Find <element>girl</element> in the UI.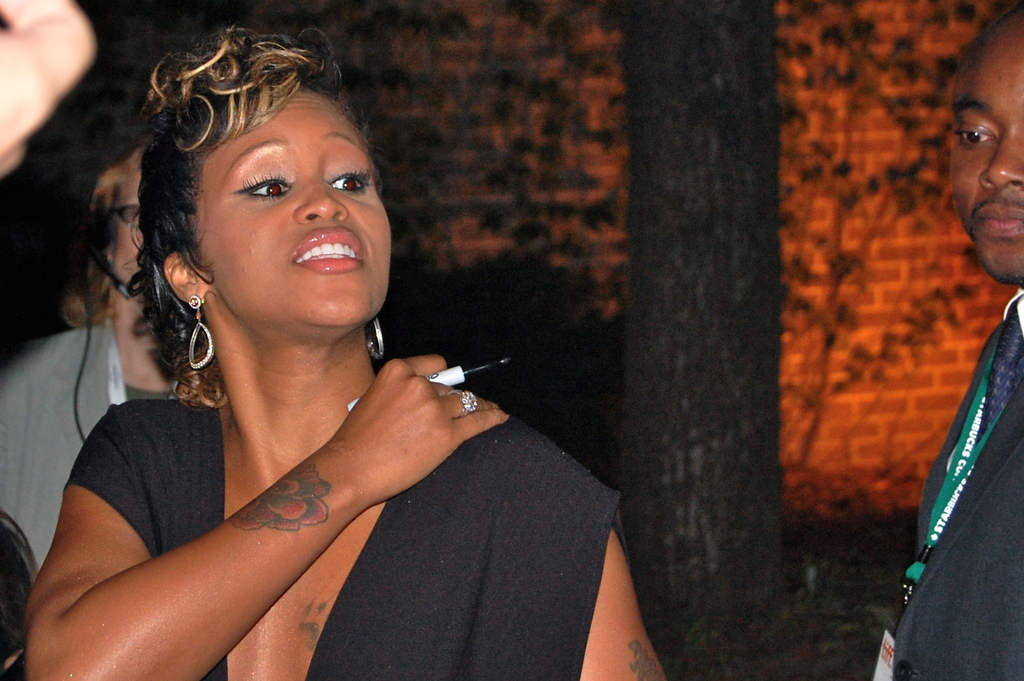
UI element at <box>28,25,665,680</box>.
